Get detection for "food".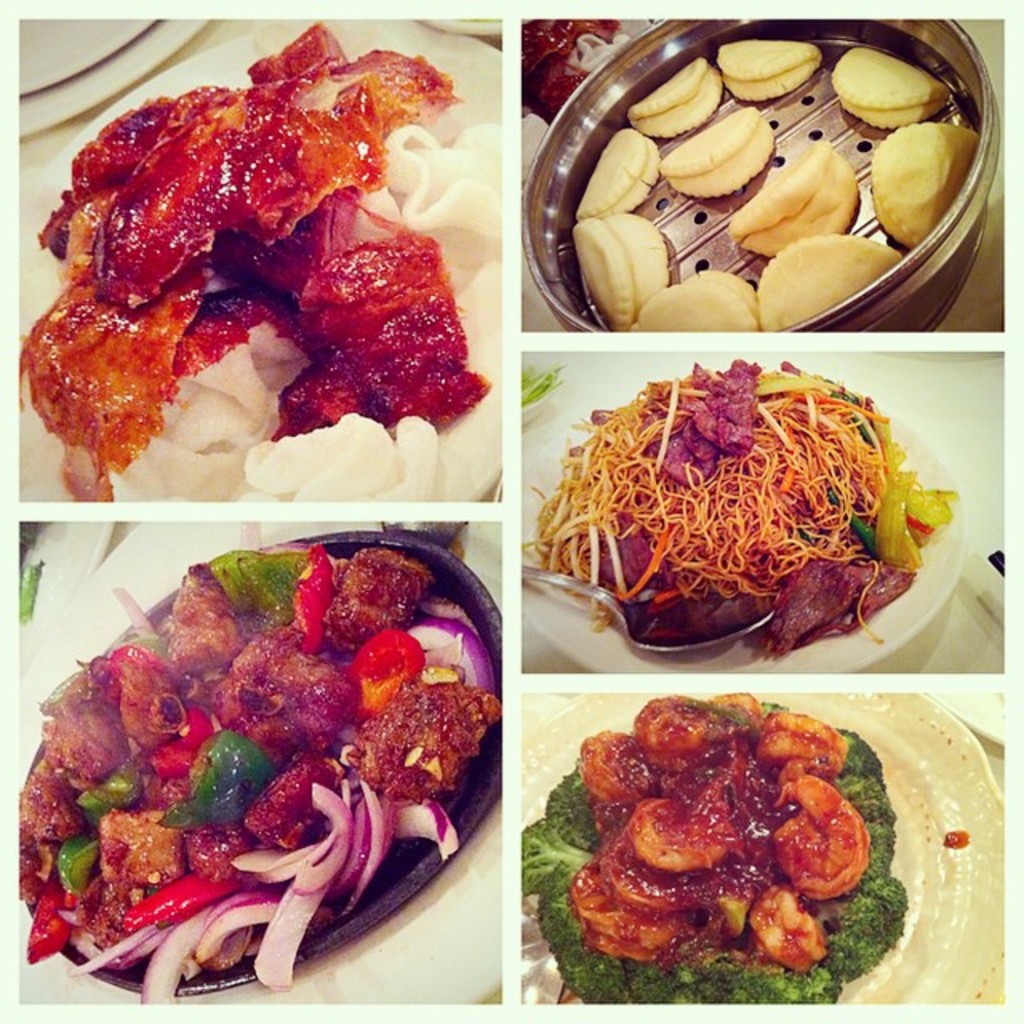
Detection: box=[526, 365, 566, 402].
